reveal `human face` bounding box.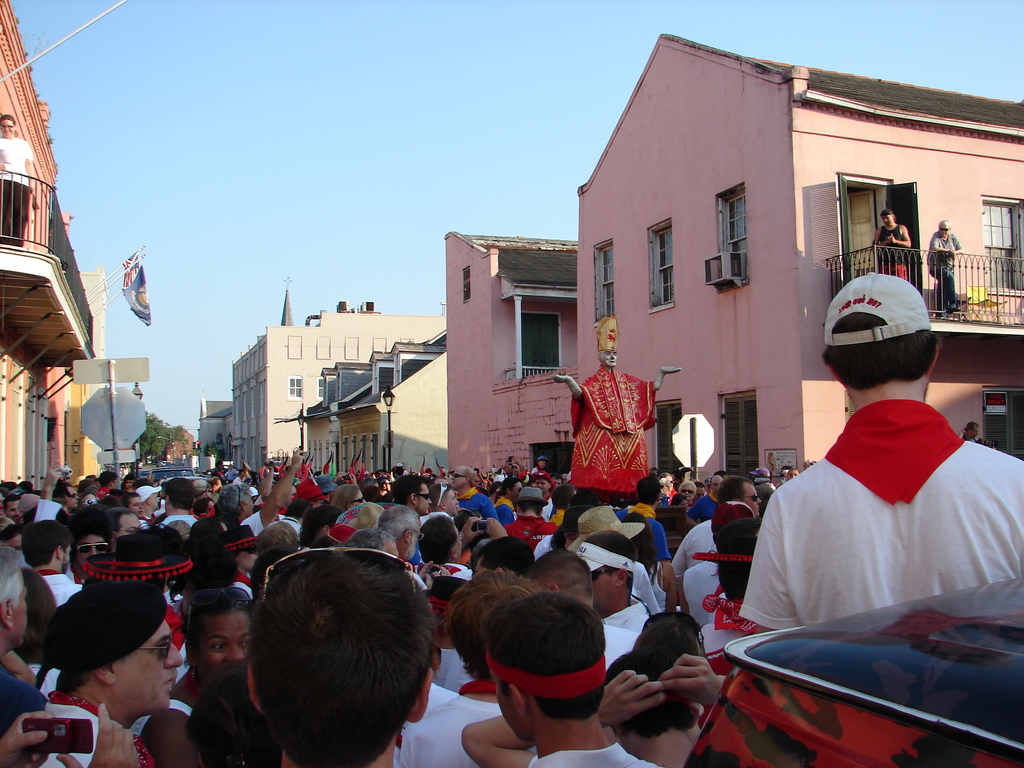
Revealed: 207, 484, 211, 497.
